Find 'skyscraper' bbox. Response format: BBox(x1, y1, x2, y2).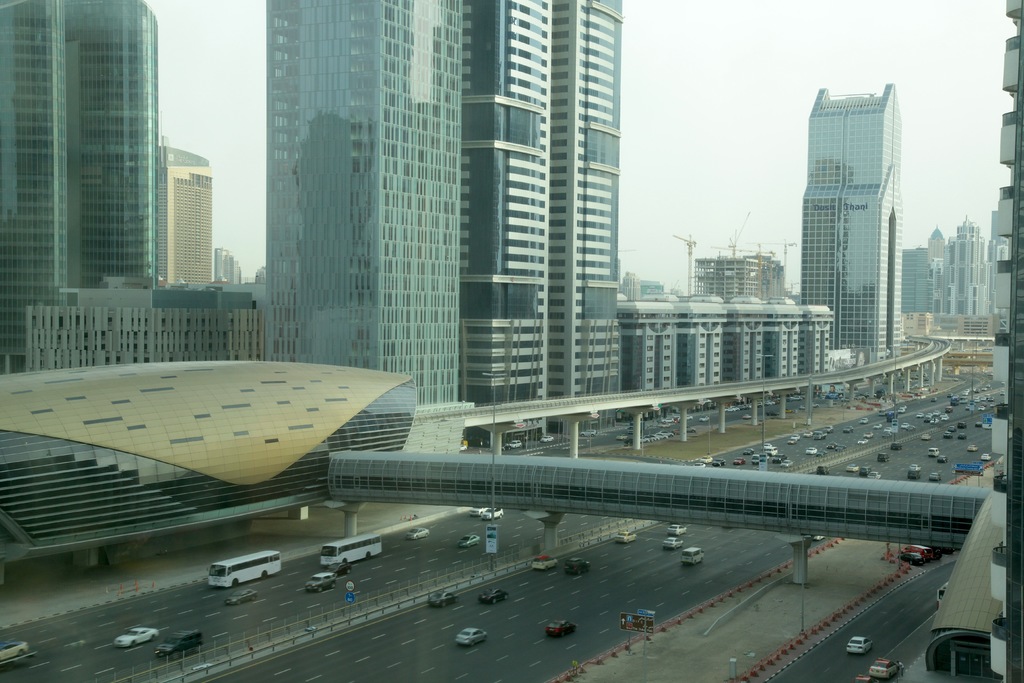
BBox(470, 0, 570, 450).
